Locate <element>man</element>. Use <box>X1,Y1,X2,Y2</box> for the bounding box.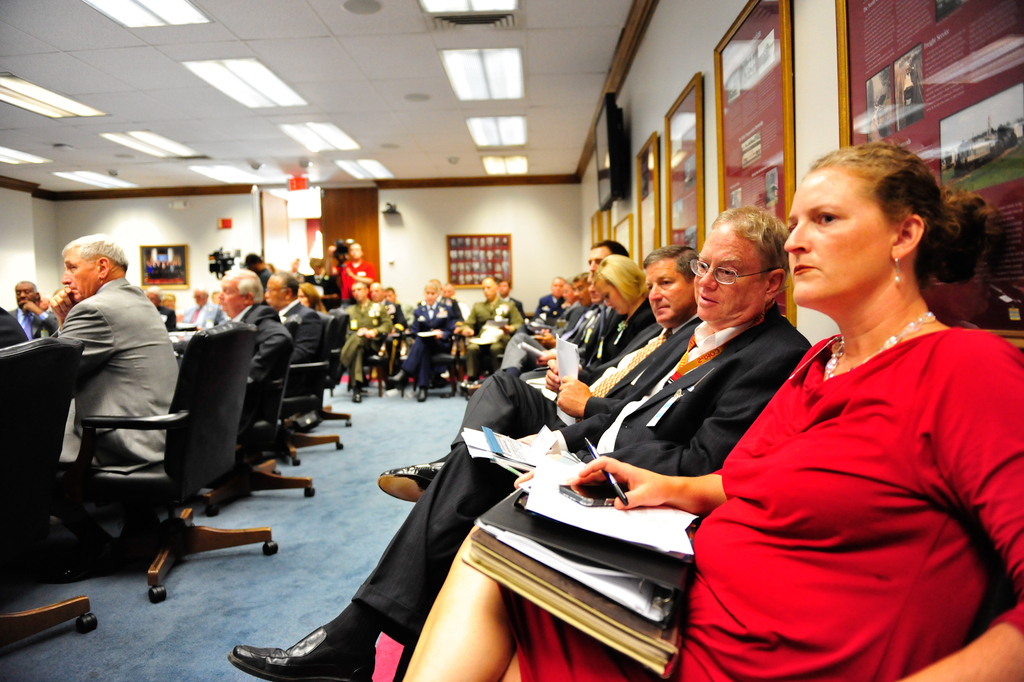
<box>221,210,811,681</box>.
